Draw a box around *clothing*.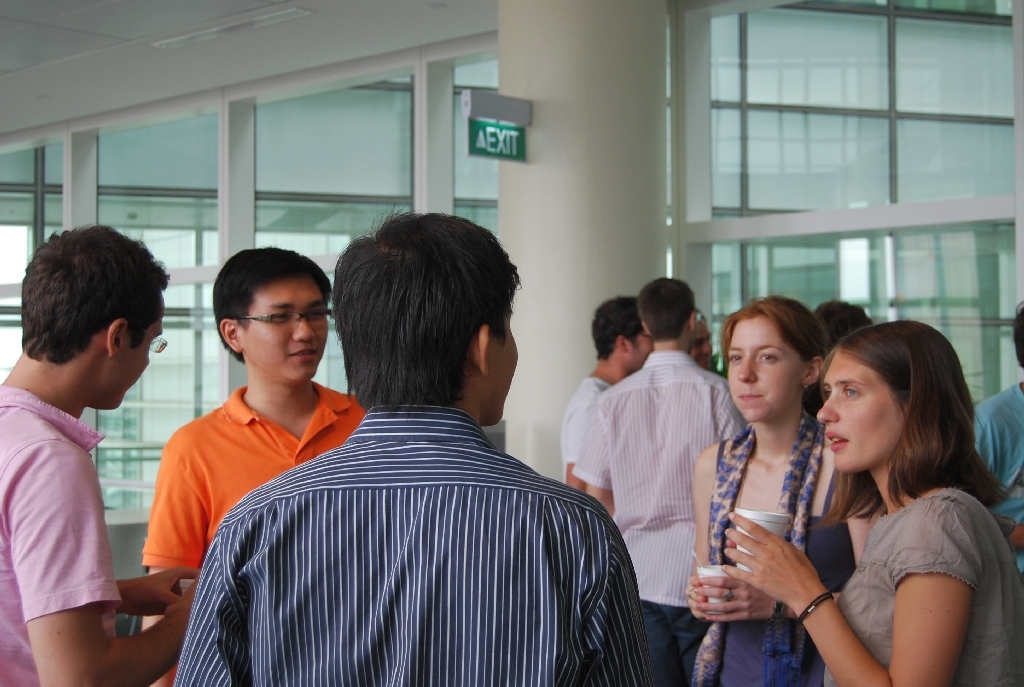
<region>139, 375, 365, 582</region>.
